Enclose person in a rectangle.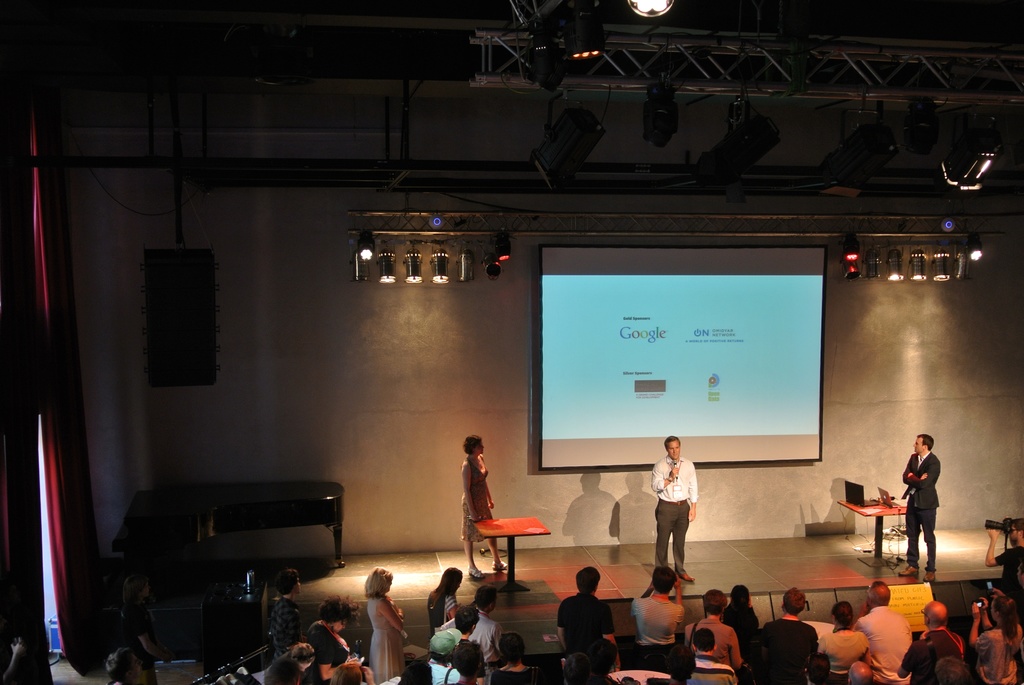
985, 517, 1023, 615.
